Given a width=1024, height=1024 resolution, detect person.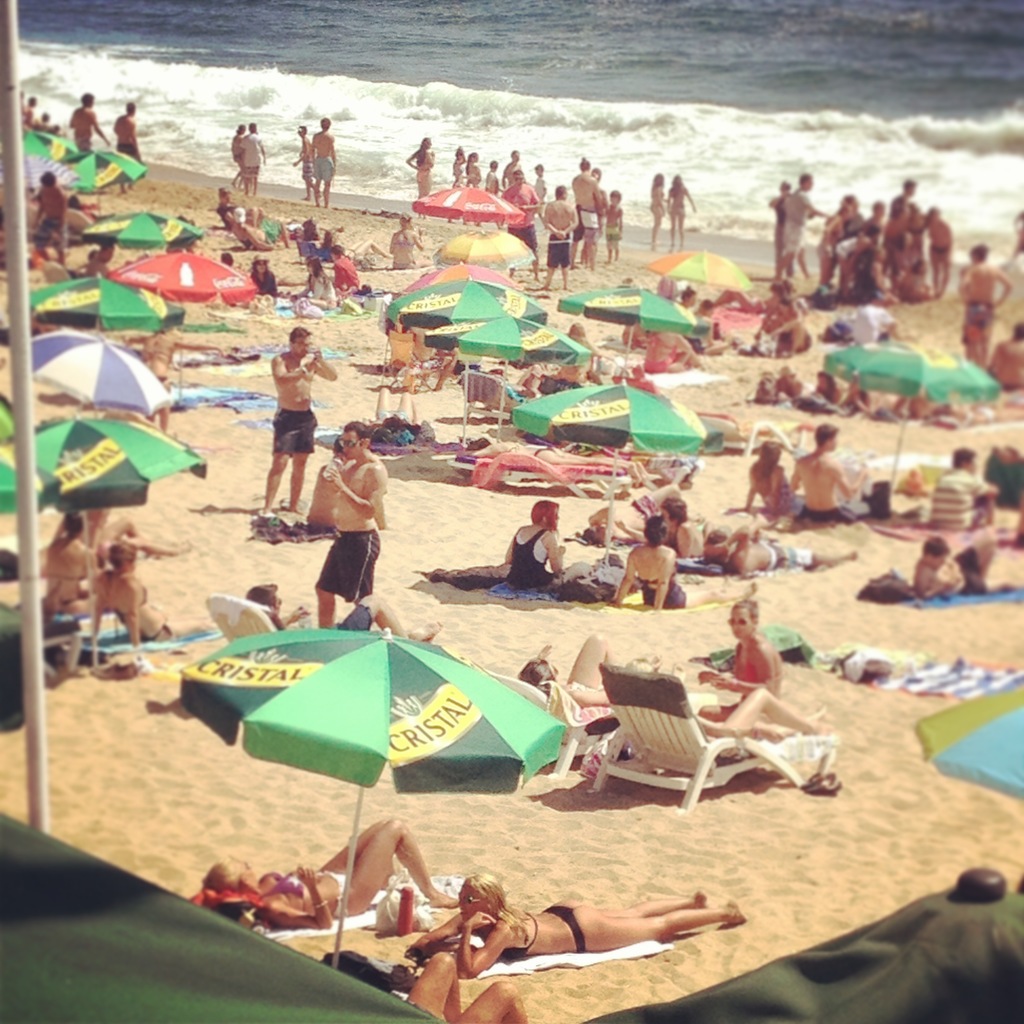
l=425, t=953, r=539, b=1023.
